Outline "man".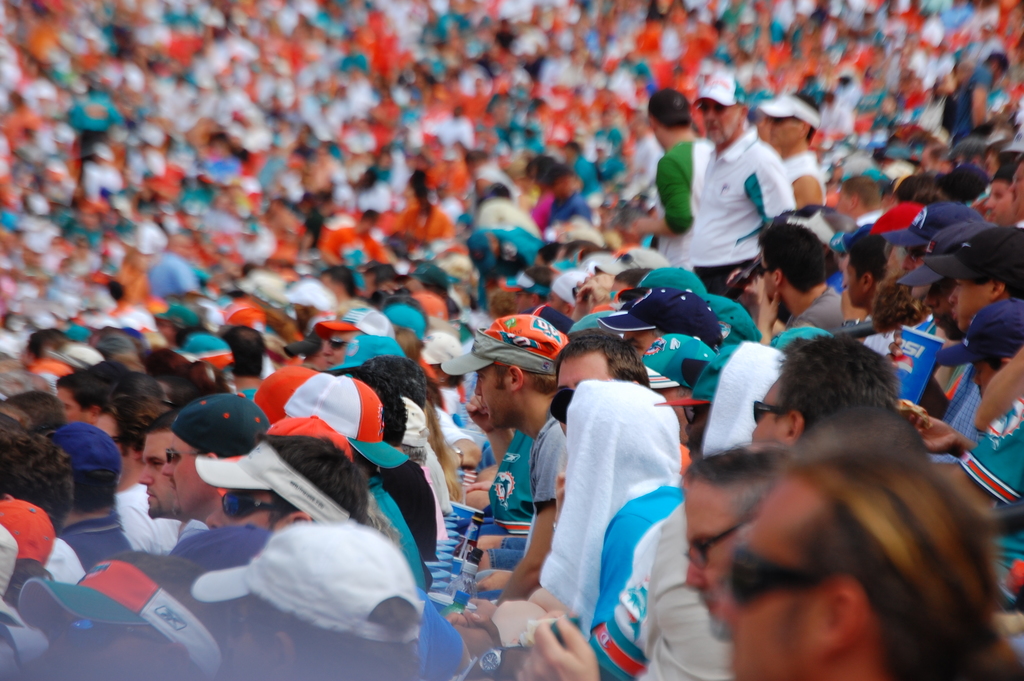
Outline: bbox=[52, 366, 116, 423].
